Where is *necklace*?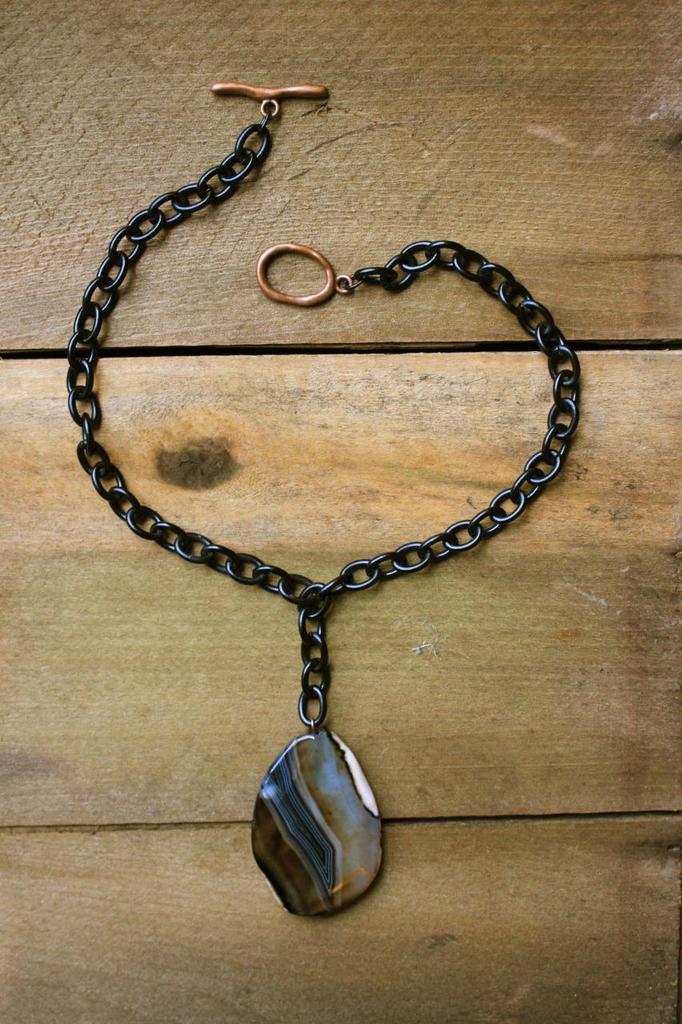
pyautogui.locateOnScreen(62, 114, 589, 899).
